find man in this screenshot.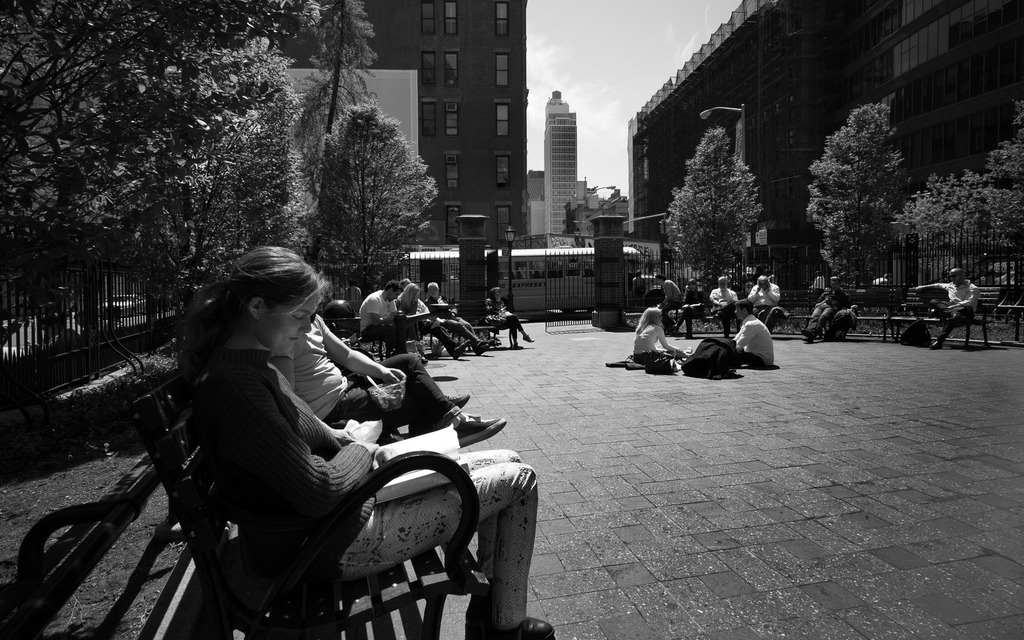
The bounding box for man is x1=798, y1=273, x2=847, y2=345.
